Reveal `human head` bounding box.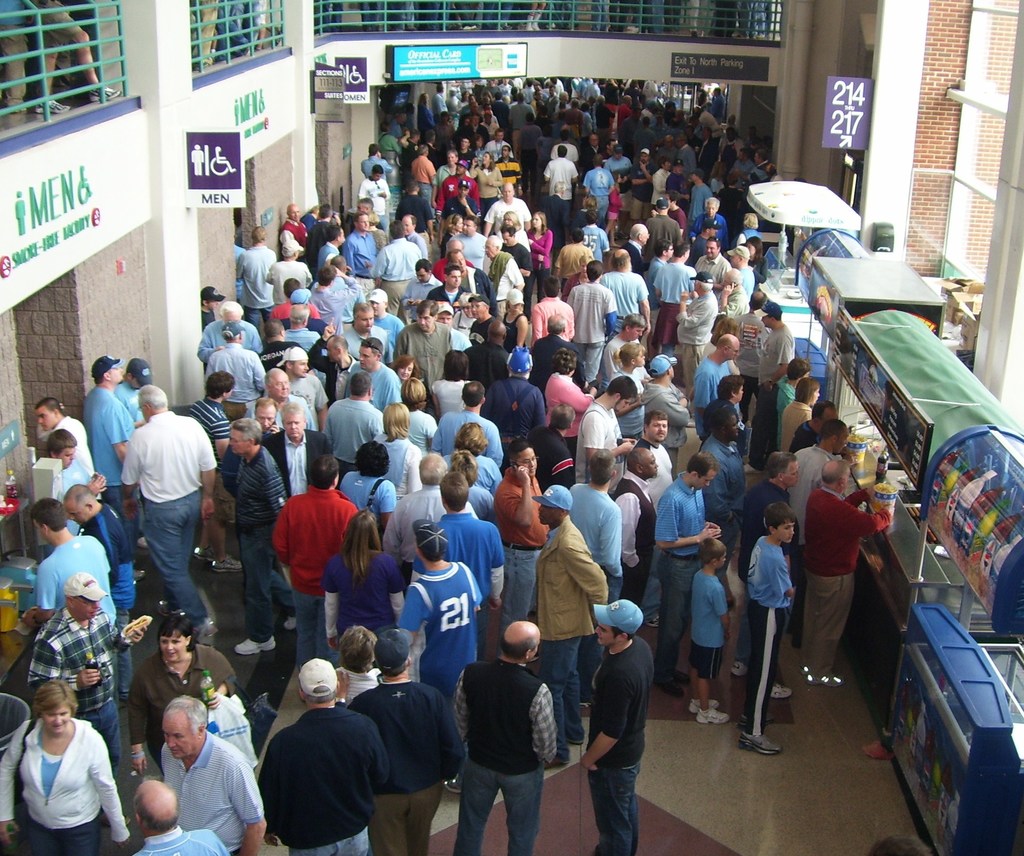
Revealed: 316,265,337,289.
